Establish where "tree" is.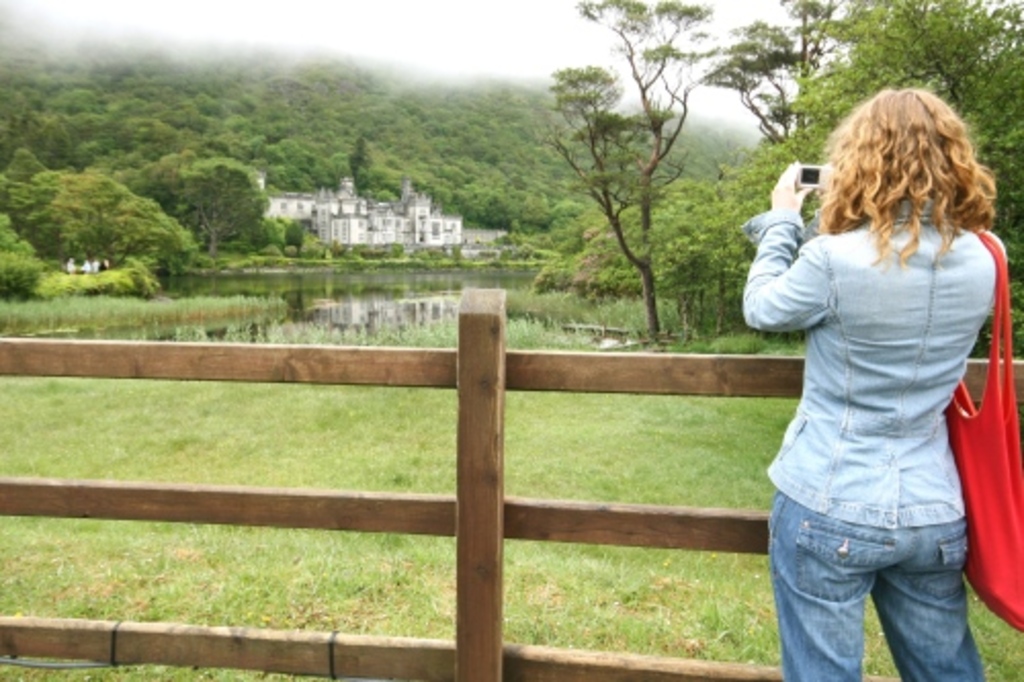
Established at <region>465, 190, 592, 293</region>.
